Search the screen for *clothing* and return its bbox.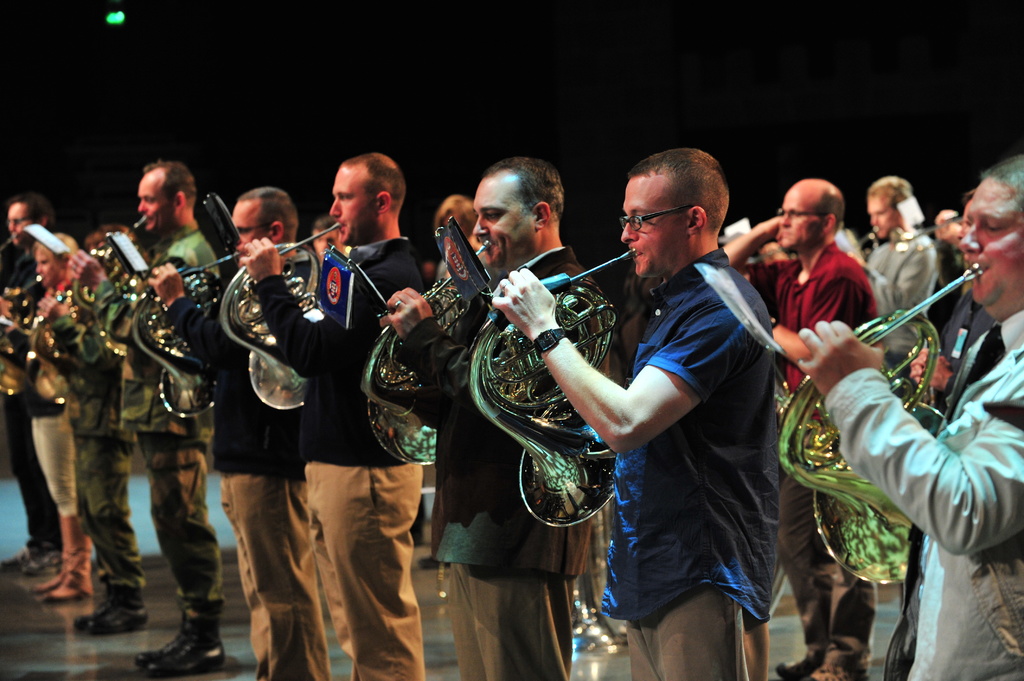
Found: bbox(4, 254, 56, 549).
